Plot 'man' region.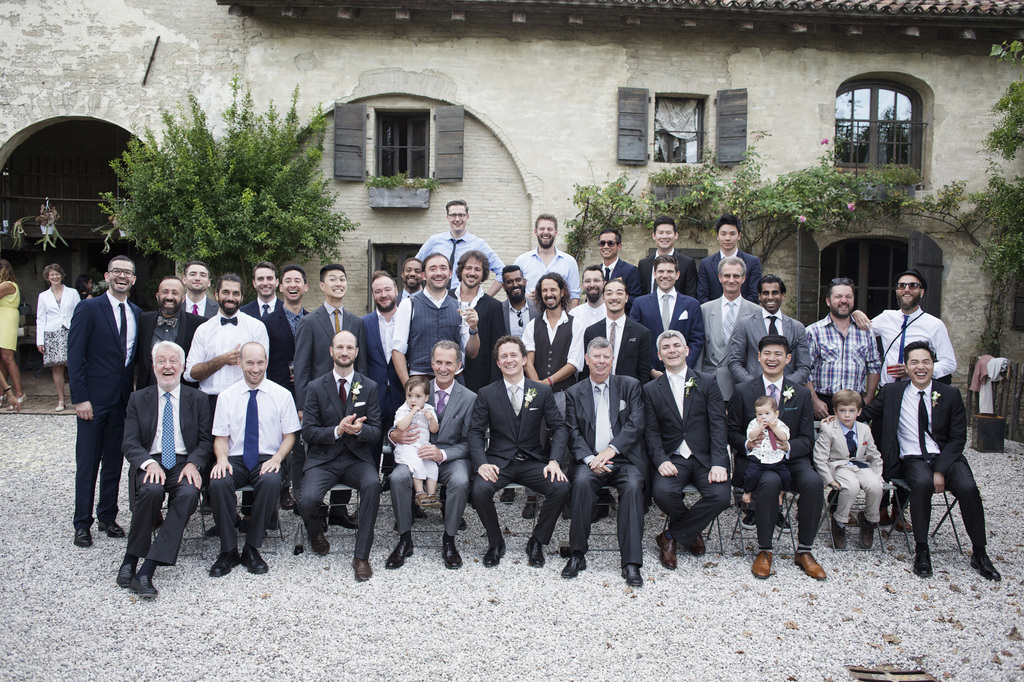
Plotted at x1=646, y1=255, x2=688, y2=361.
